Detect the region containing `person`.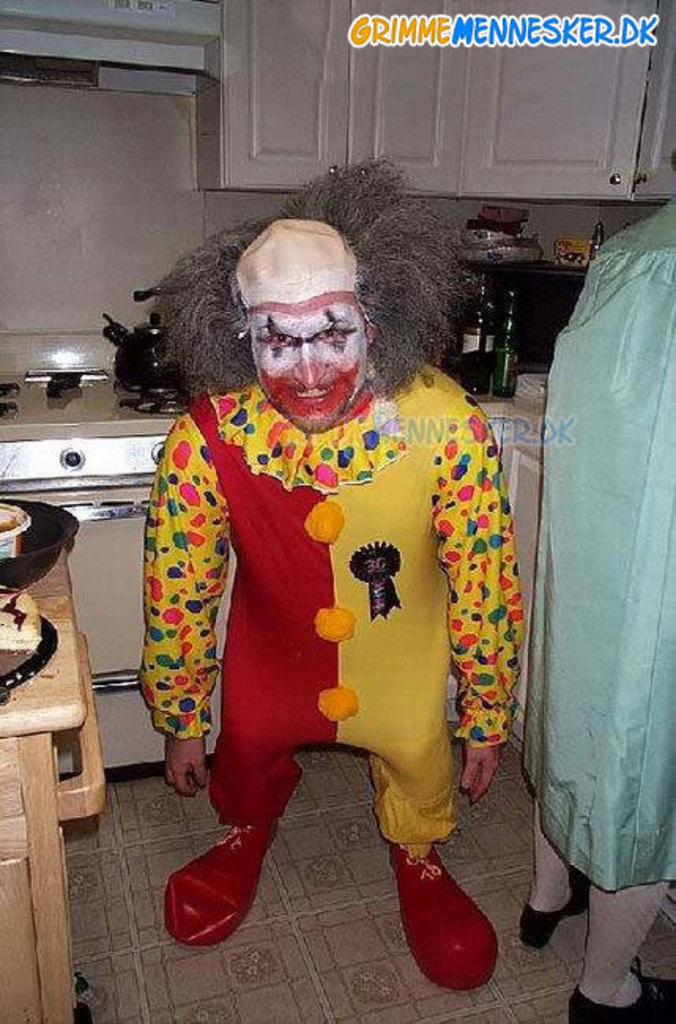
crop(520, 151, 674, 1022).
